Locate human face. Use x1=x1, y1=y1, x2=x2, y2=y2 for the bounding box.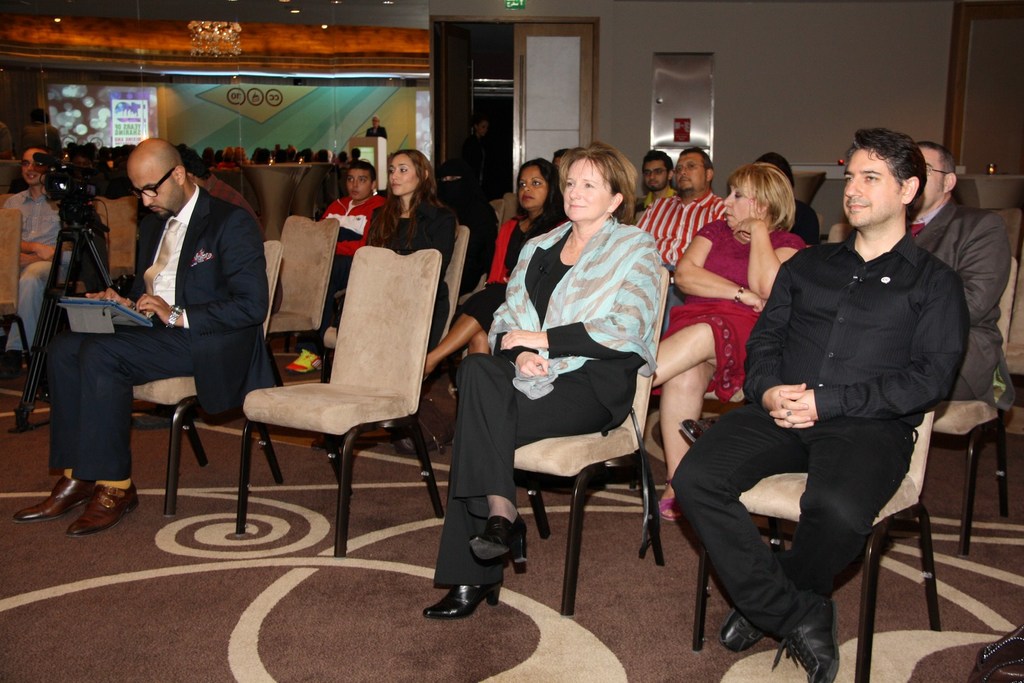
x1=675, y1=154, x2=707, y2=193.
